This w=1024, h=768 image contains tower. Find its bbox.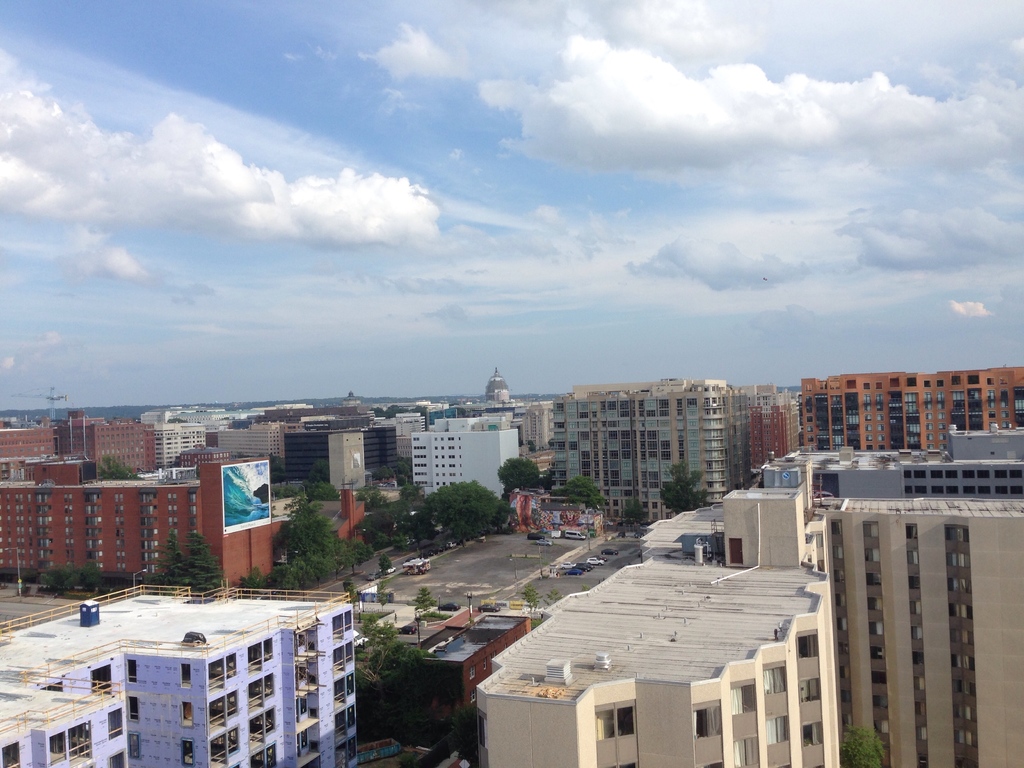
(804,371,1023,461).
